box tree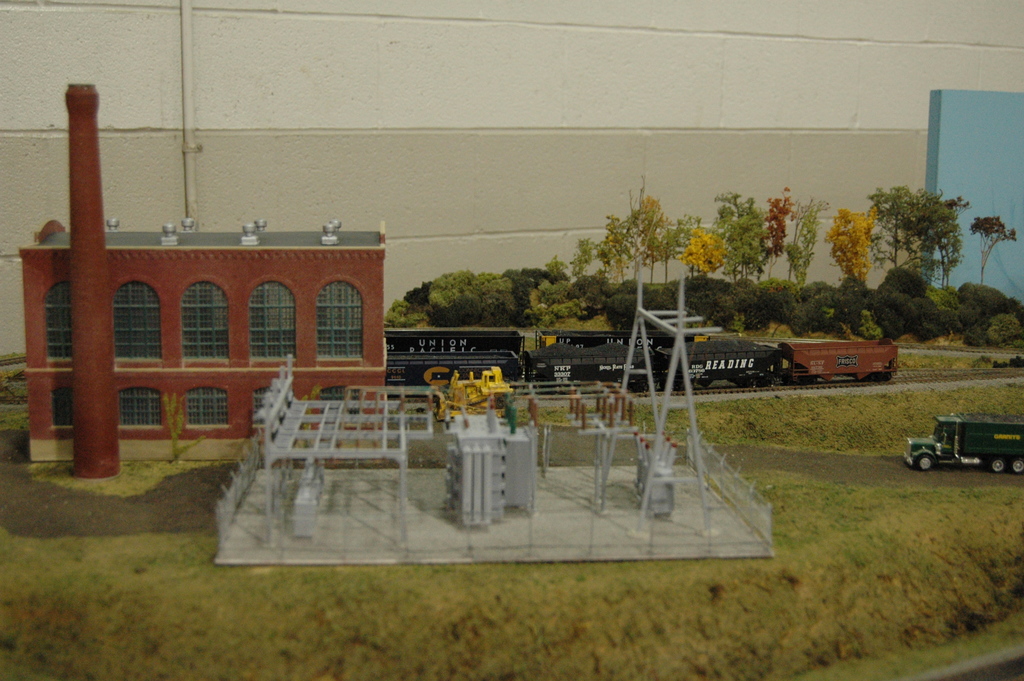
669/224/696/277
